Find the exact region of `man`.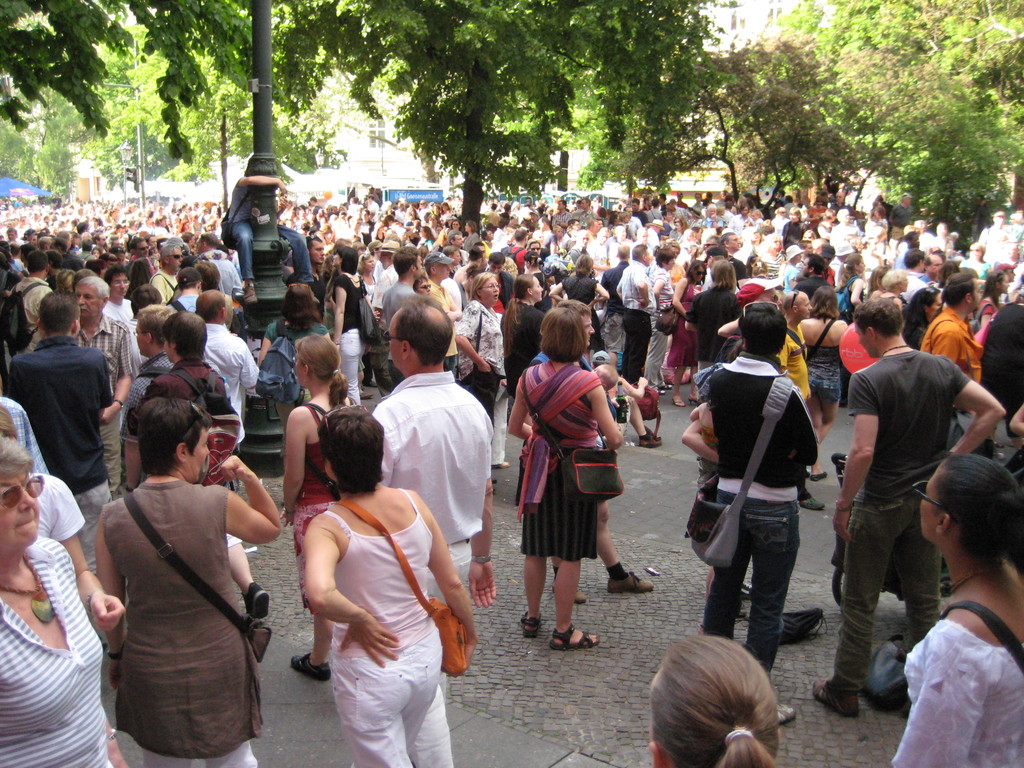
Exact region: (611,238,652,371).
